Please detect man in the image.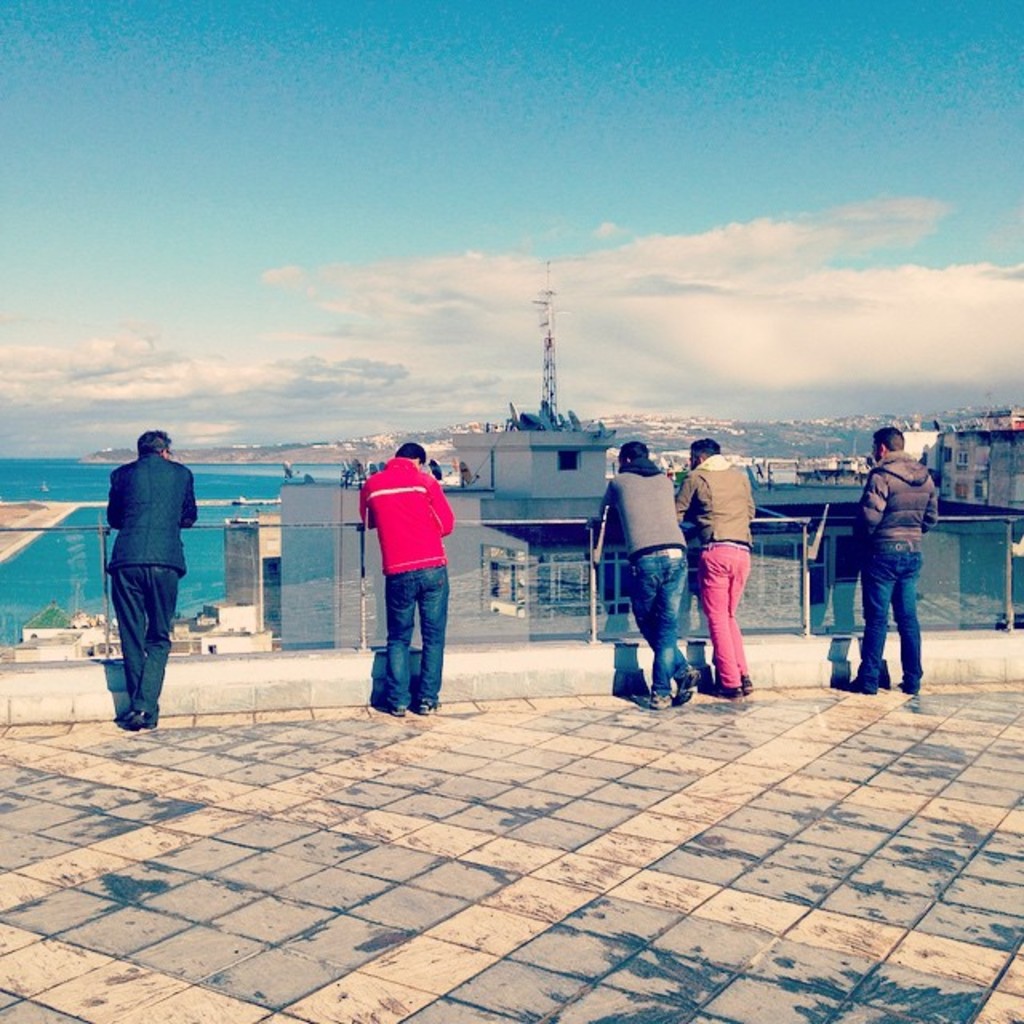
<region>675, 435, 760, 706</region>.
